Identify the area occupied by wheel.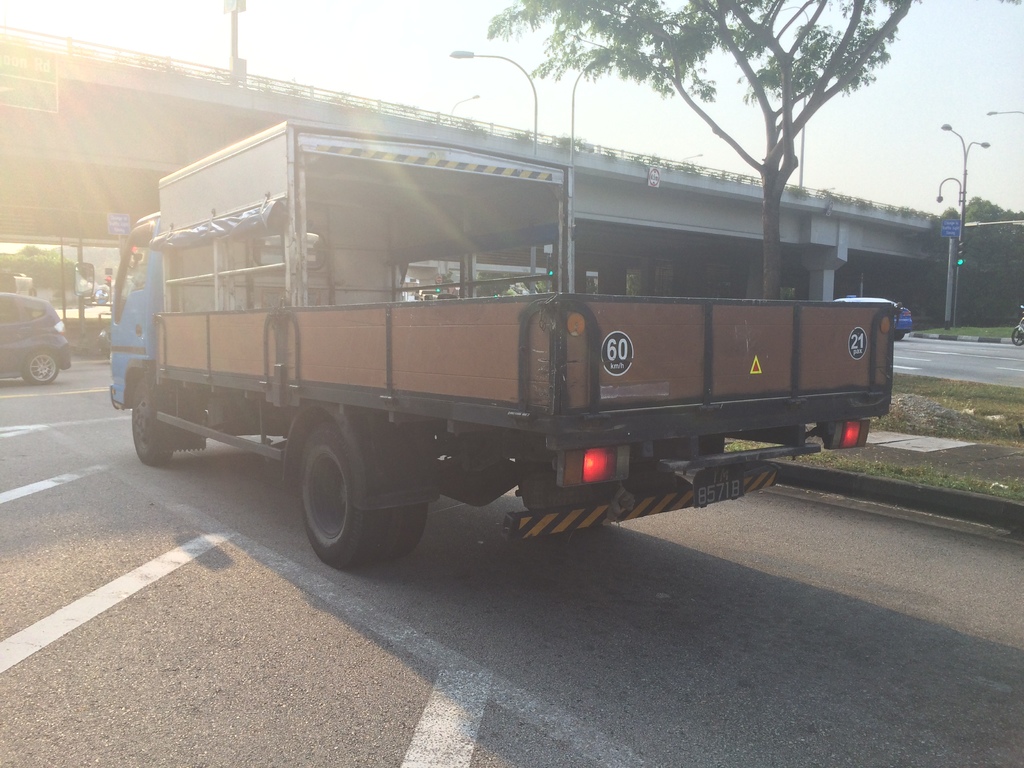
Area: [left=25, top=349, right=59, bottom=383].
